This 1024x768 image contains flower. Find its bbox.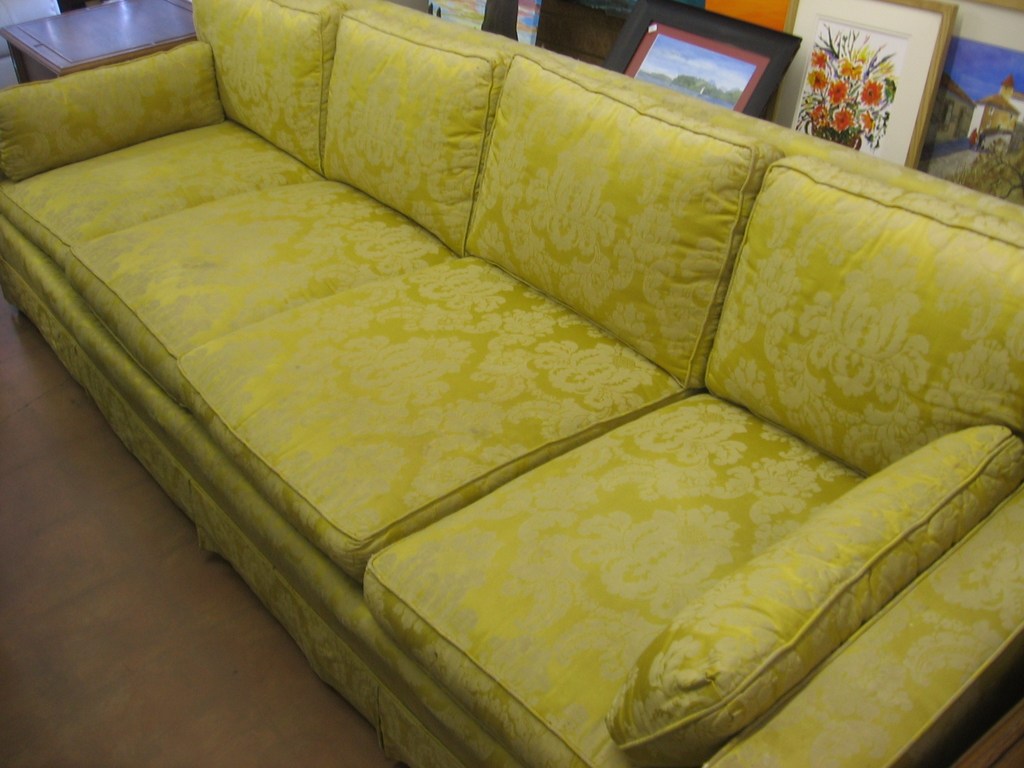
crop(809, 47, 828, 69).
